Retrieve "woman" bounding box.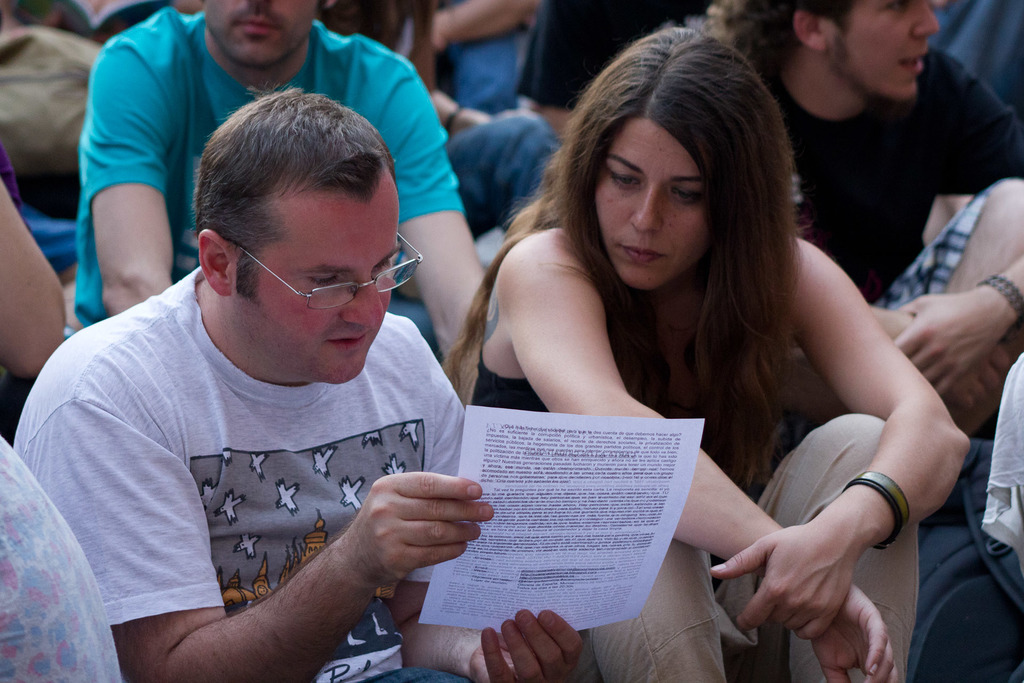
Bounding box: BBox(424, 26, 950, 668).
